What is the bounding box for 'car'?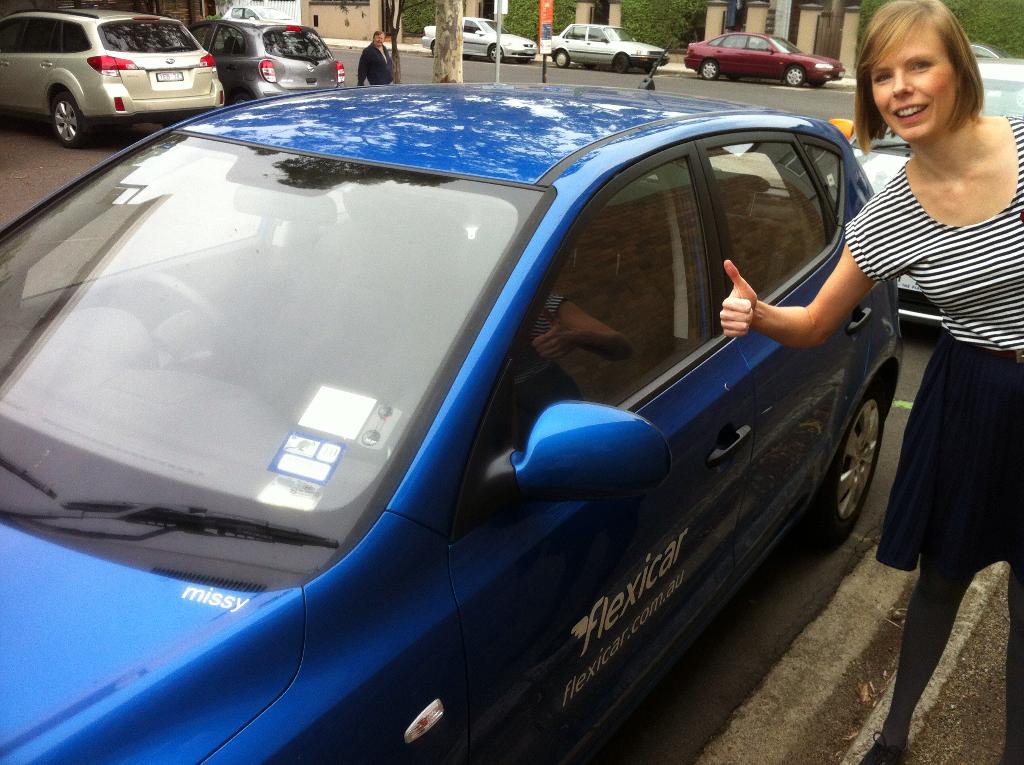
(544,21,668,74).
